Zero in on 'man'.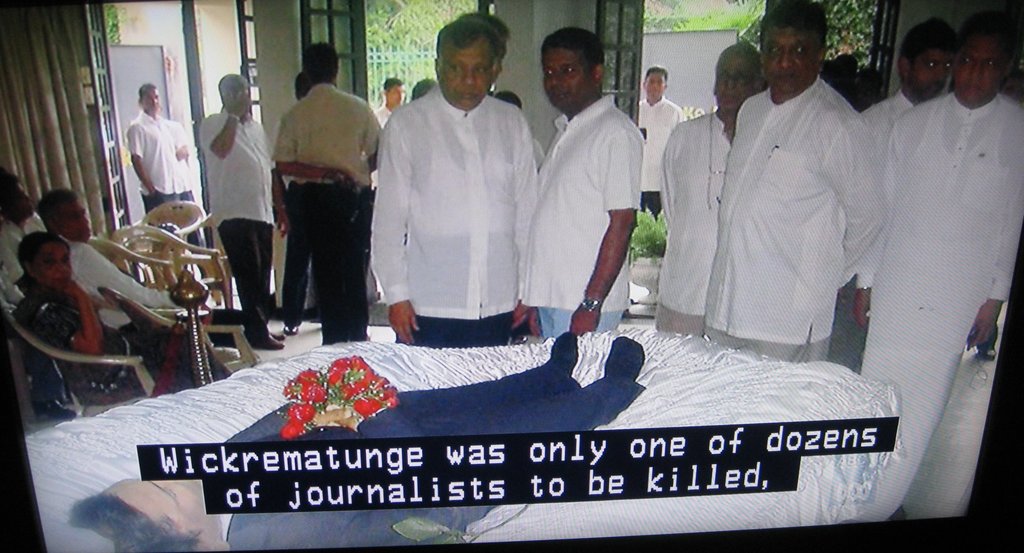
Zeroed in: (255,33,380,344).
